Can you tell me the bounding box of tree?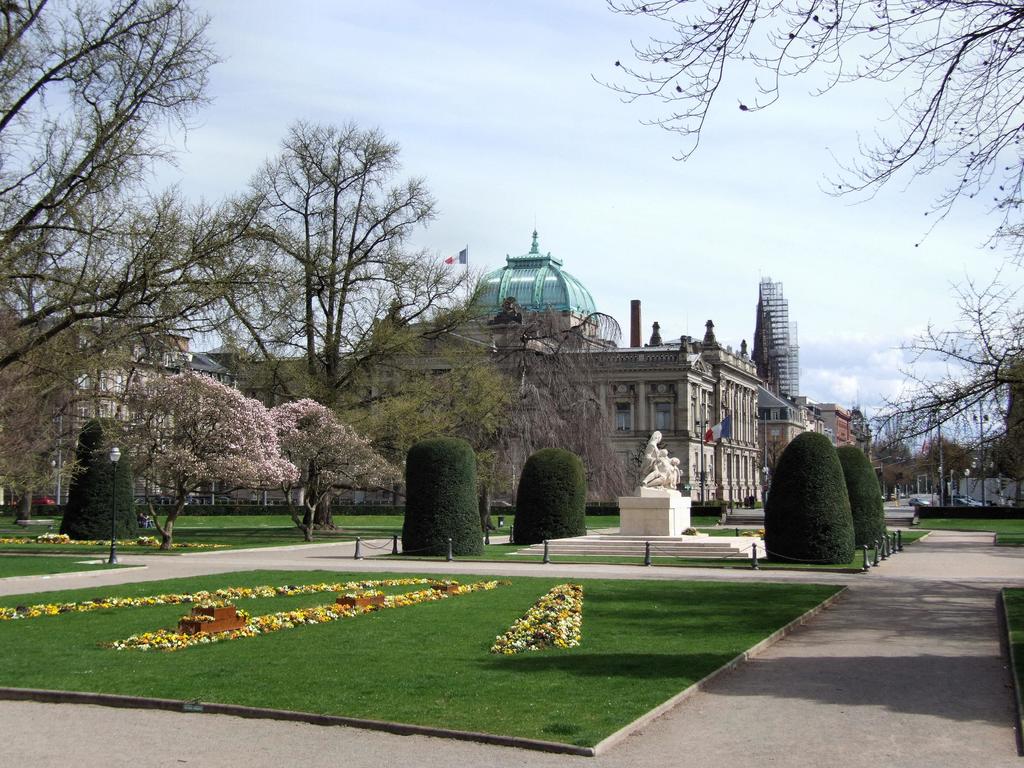
Rect(581, 0, 1023, 266).
